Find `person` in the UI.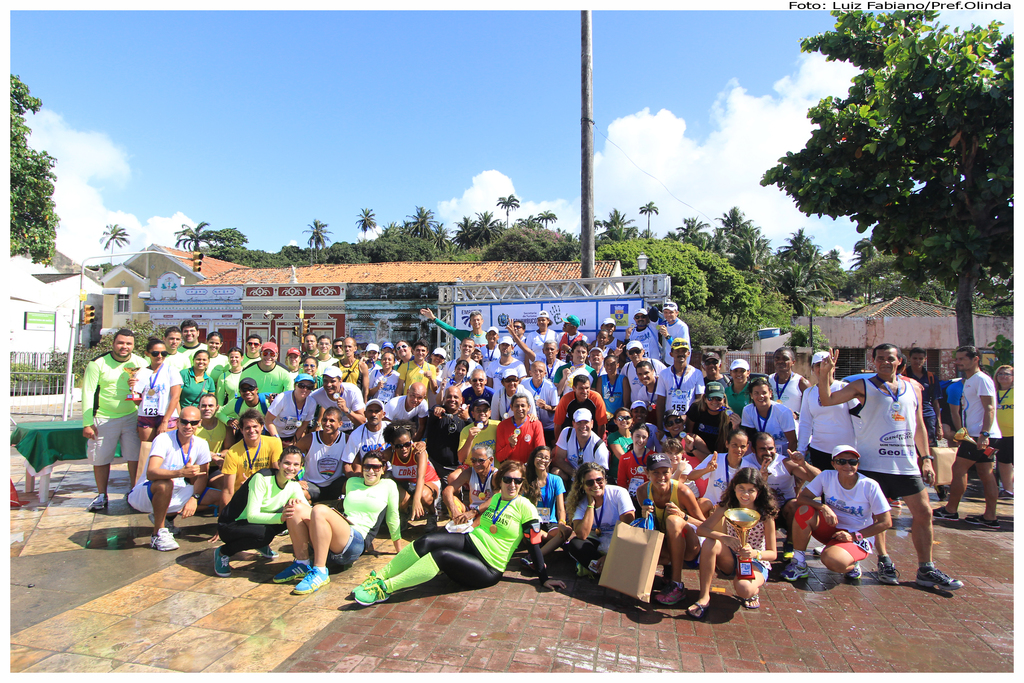
UI element at bbox(217, 348, 244, 403).
